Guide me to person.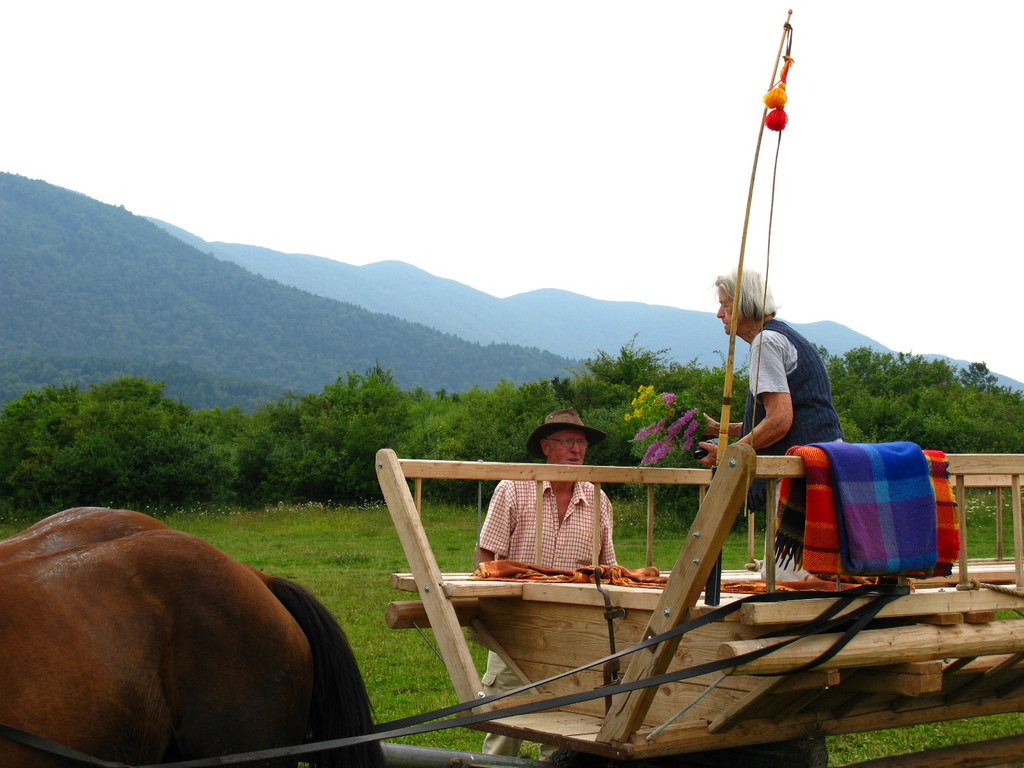
Guidance: <bbox>472, 407, 618, 762</bbox>.
